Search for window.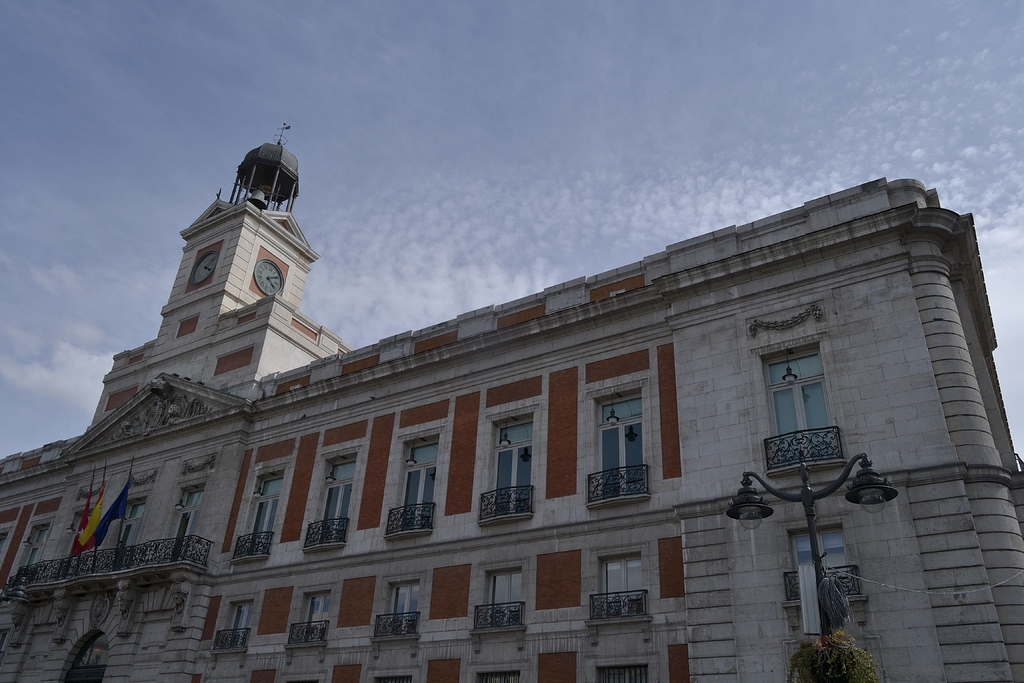
Found at BBox(303, 444, 364, 557).
